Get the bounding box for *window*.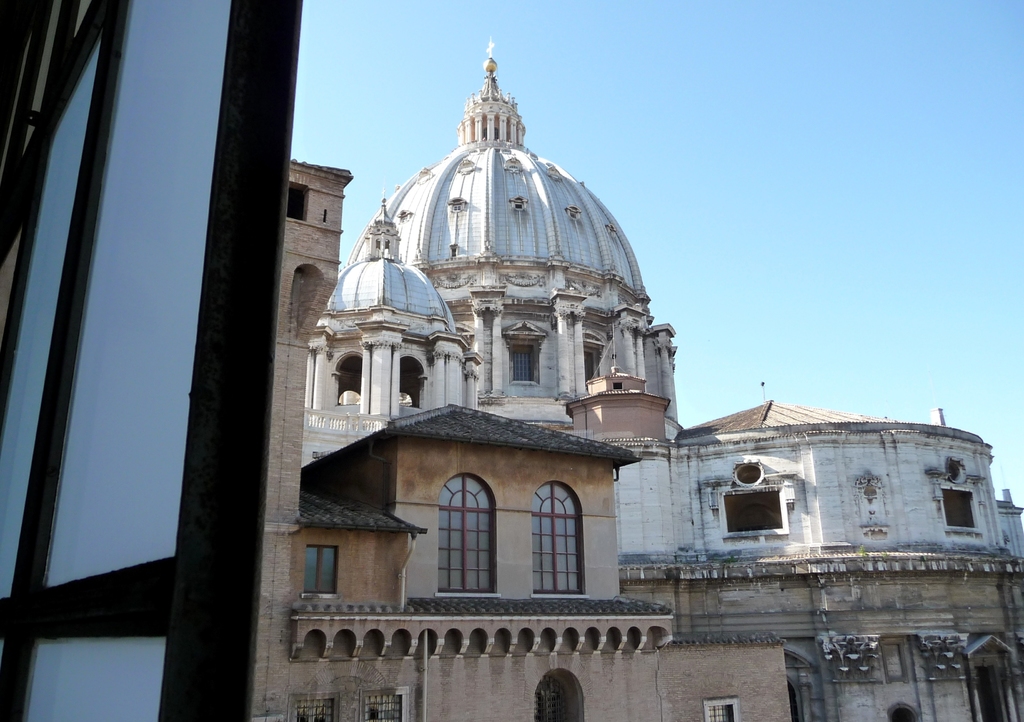
<region>289, 694, 345, 721</region>.
